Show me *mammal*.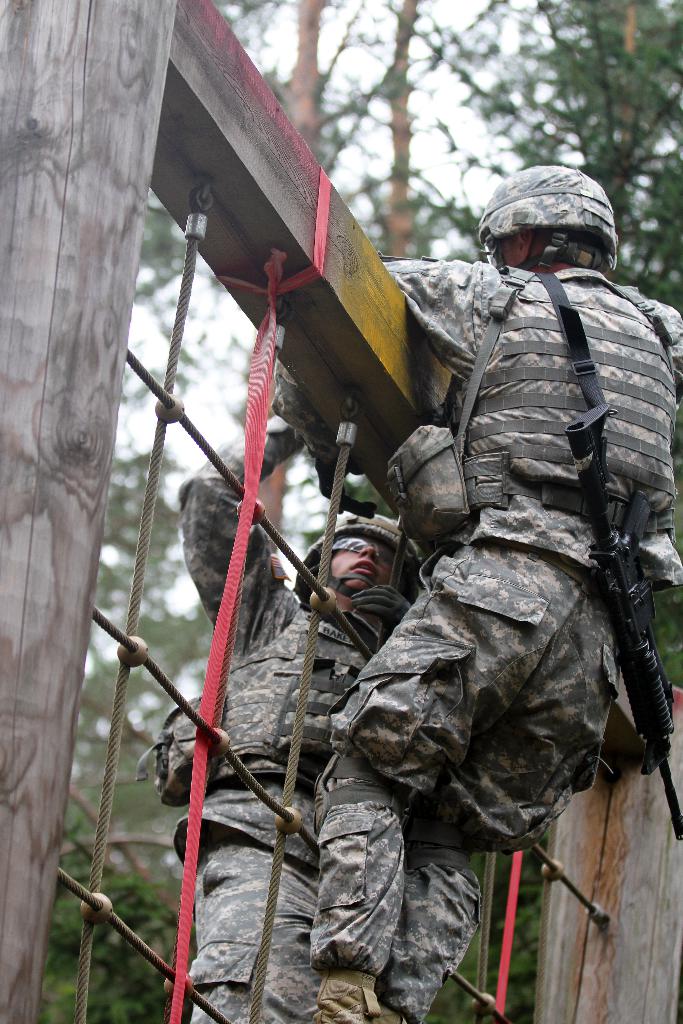
*mammal* is here: crop(266, 161, 682, 1023).
